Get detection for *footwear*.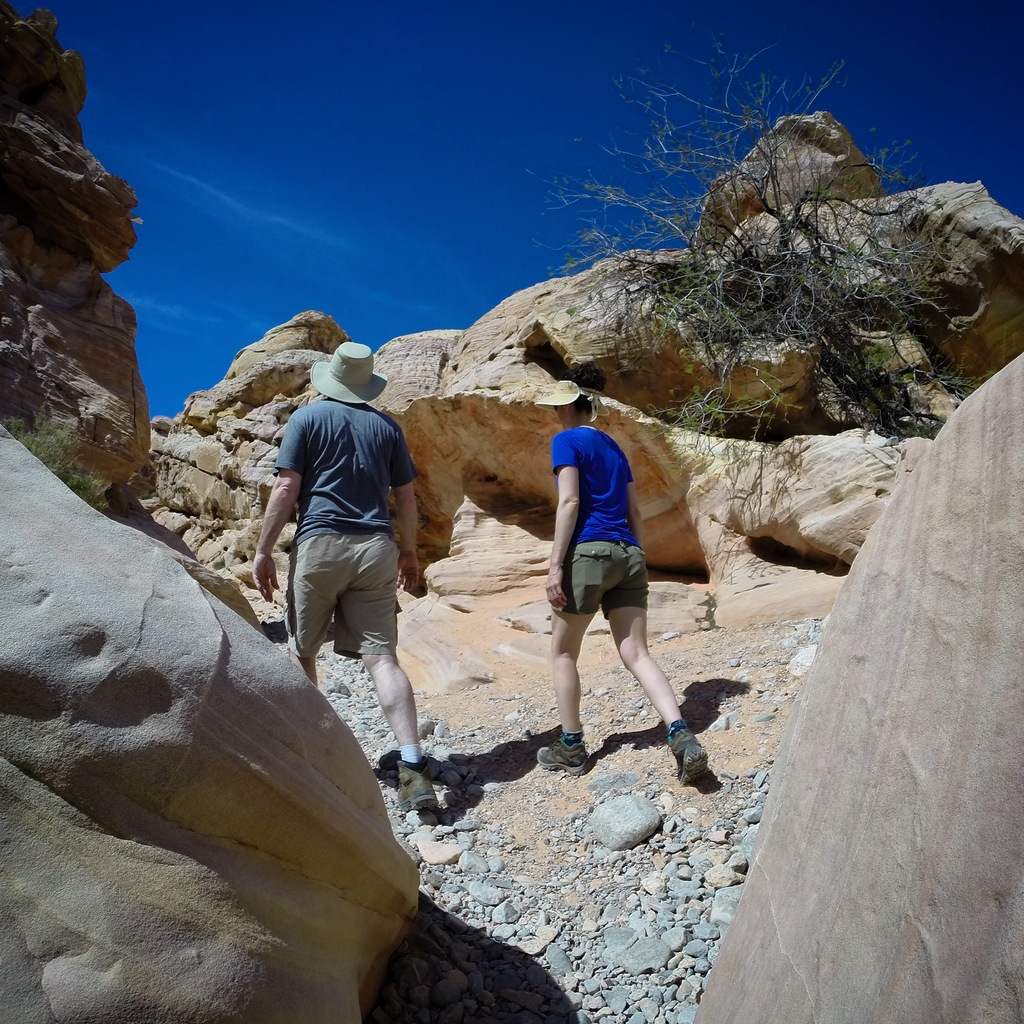
Detection: <bbox>637, 704, 733, 799</bbox>.
